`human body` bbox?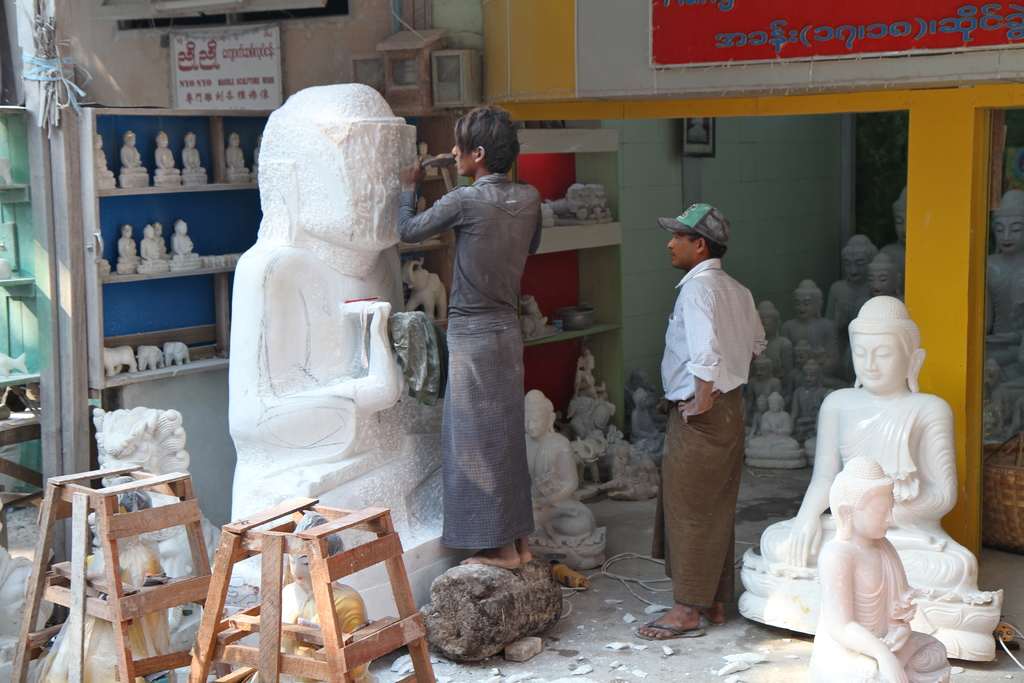
x1=395, y1=106, x2=540, y2=573
